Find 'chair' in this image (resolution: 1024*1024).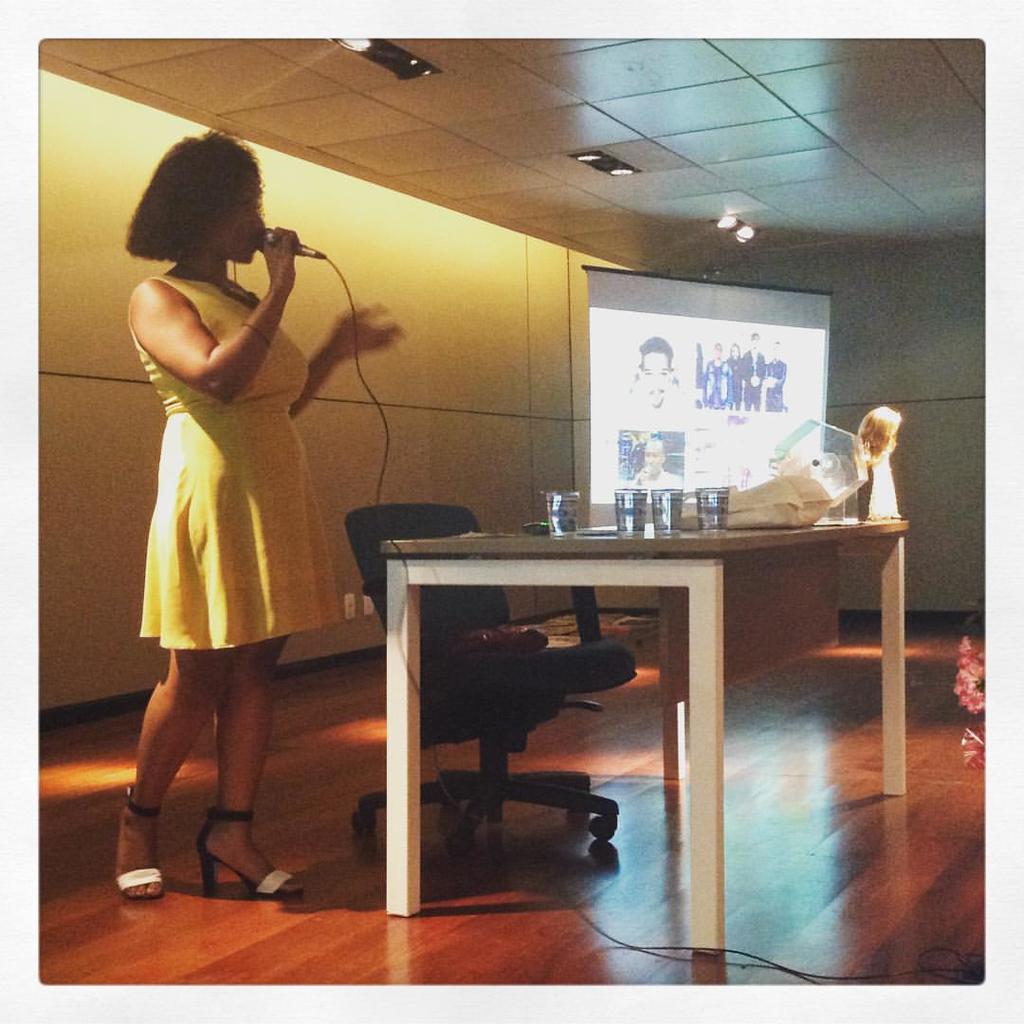
(338,492,640,843).
